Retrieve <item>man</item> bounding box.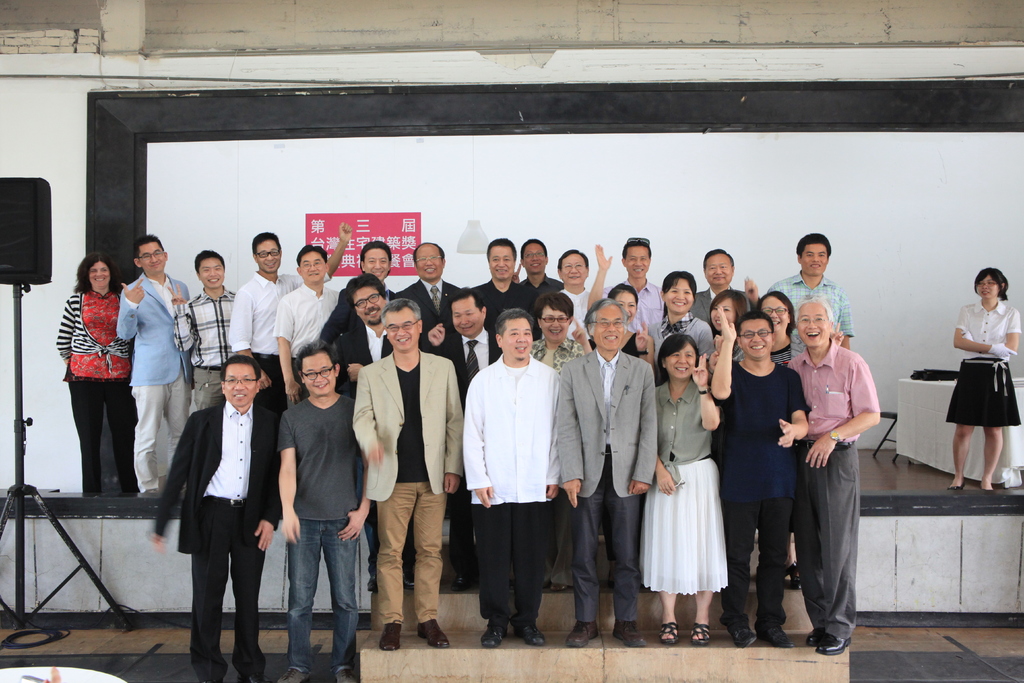
Bounding box: [x1=554, y1=296, x2=665, y2=657].
